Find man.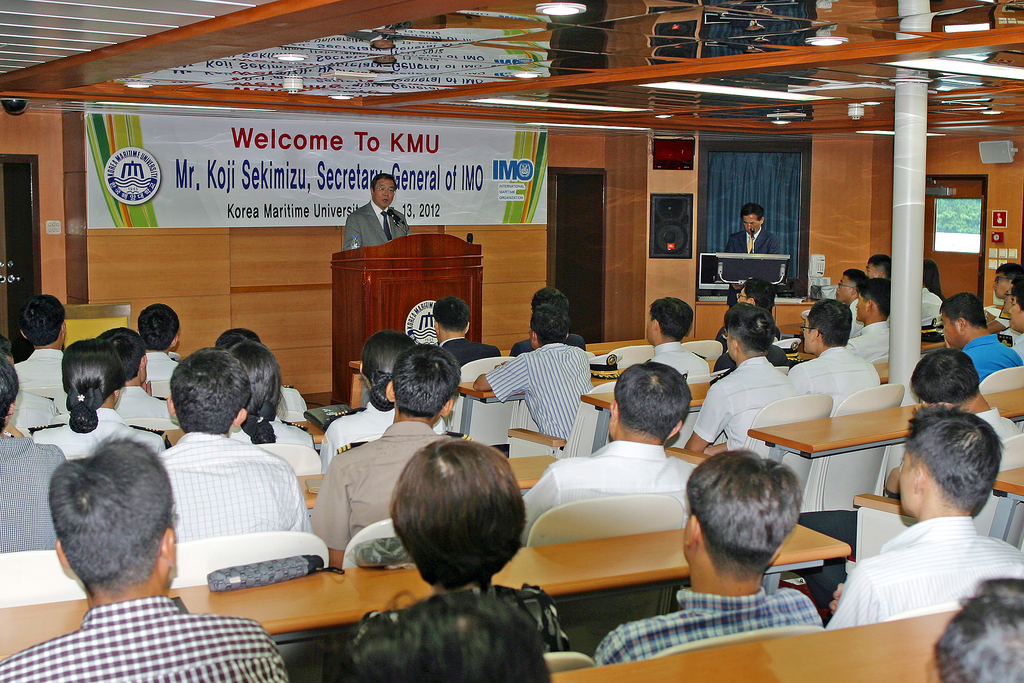
515, 360, 700, 541.
